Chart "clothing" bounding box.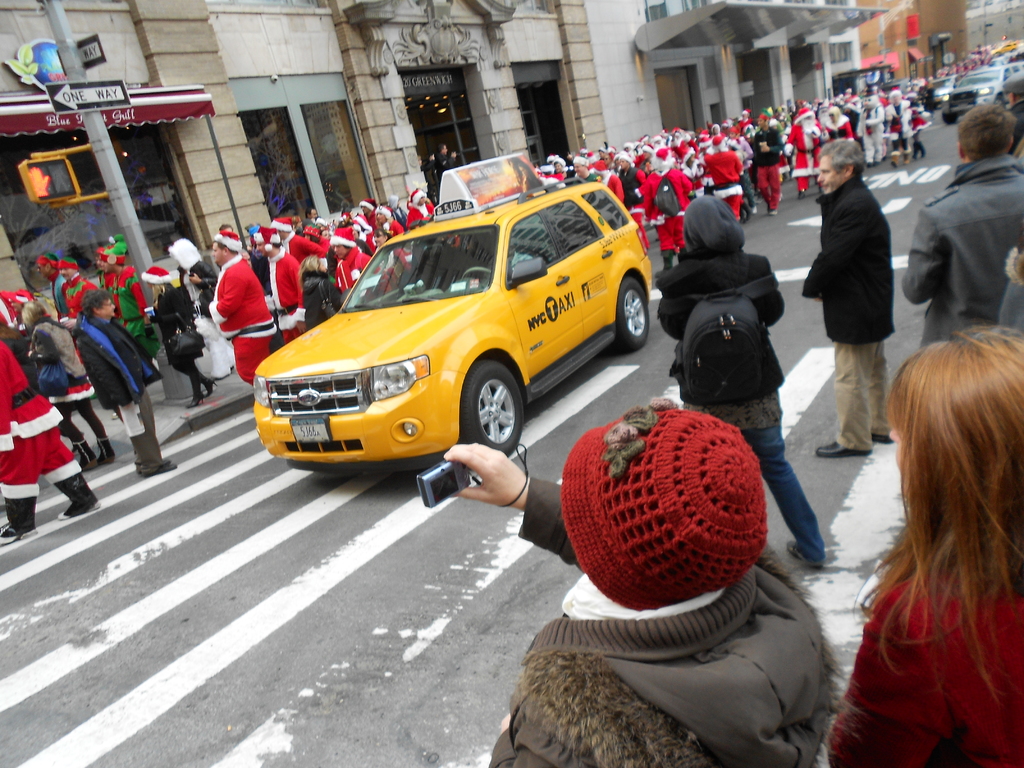
Charted: {"left": 800, "top": 166, "right": 899, "bottom": 458}.
